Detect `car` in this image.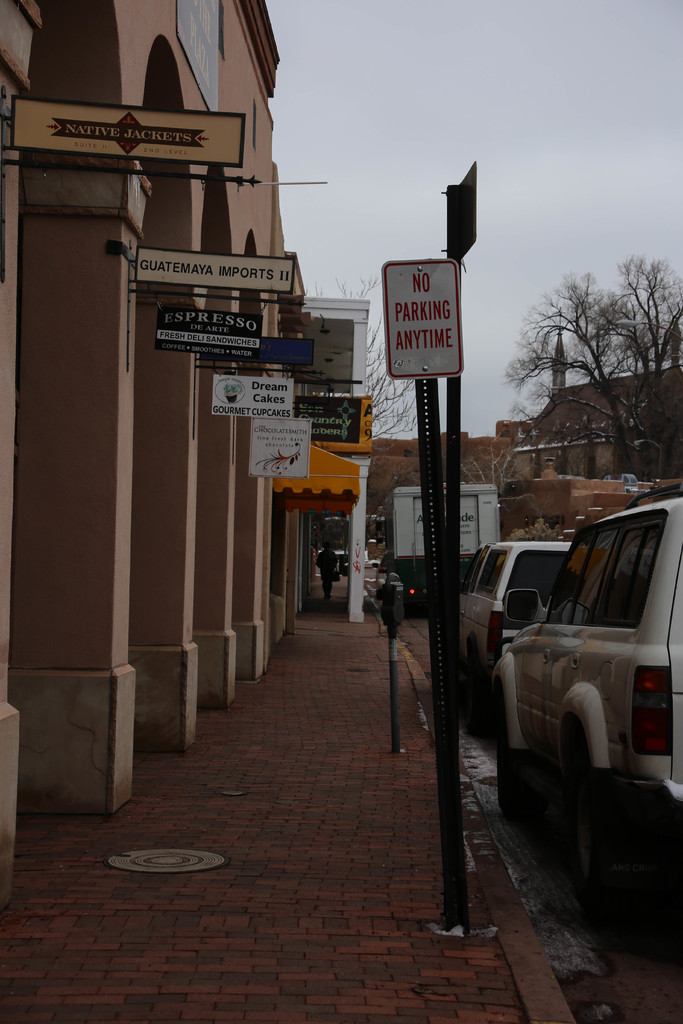
Detection: x1=484, y1=517, x2=682, y2=844.
